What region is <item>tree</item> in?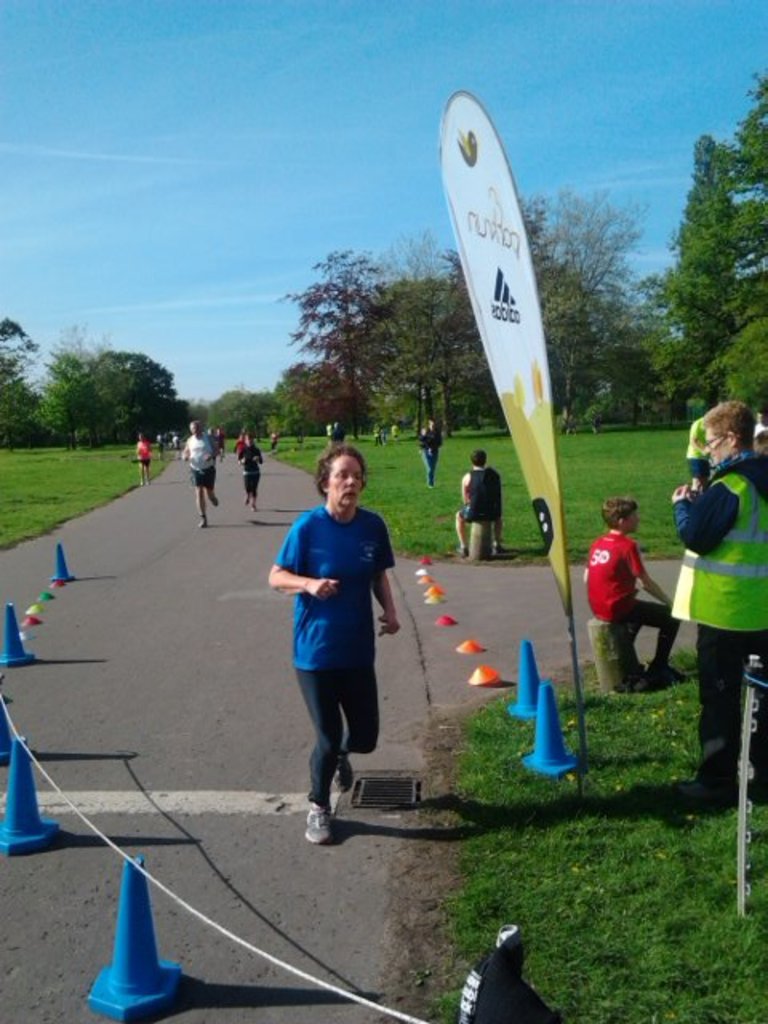
27, 309, 138, 459.
